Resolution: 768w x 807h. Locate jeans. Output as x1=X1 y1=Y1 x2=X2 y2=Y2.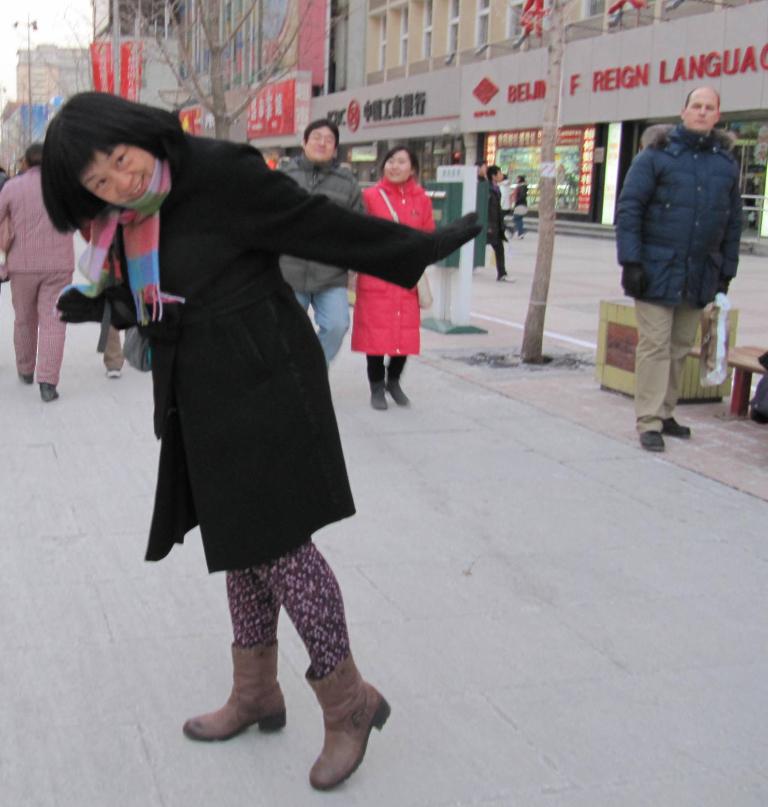
x1=14 y1=267 x2=71 y2=391.
